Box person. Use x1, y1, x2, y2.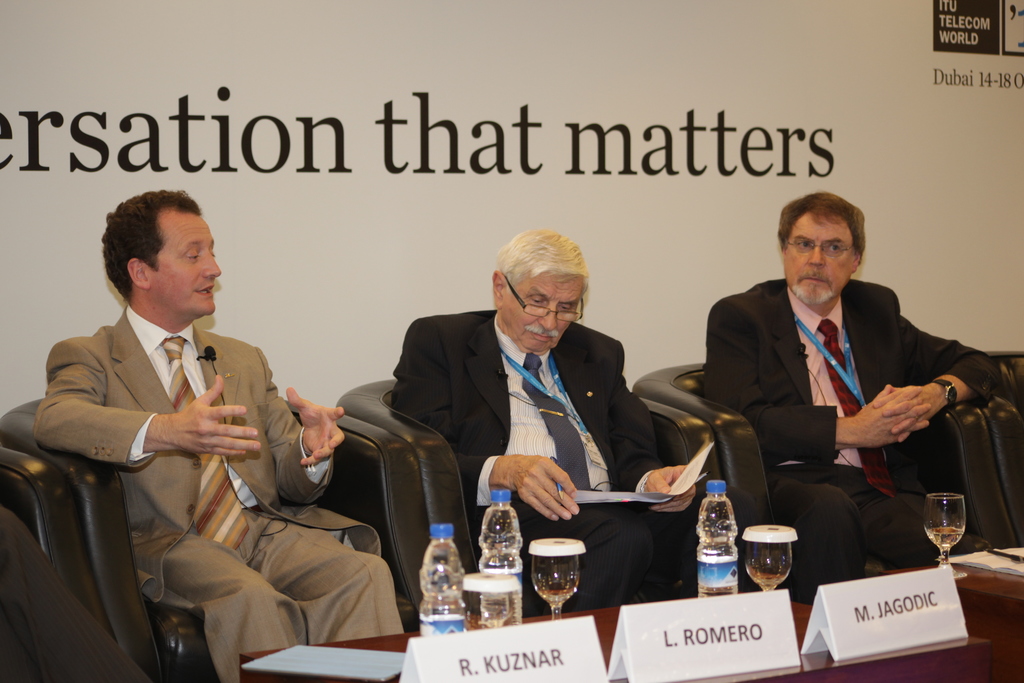
705, 191, 1001, 604.
